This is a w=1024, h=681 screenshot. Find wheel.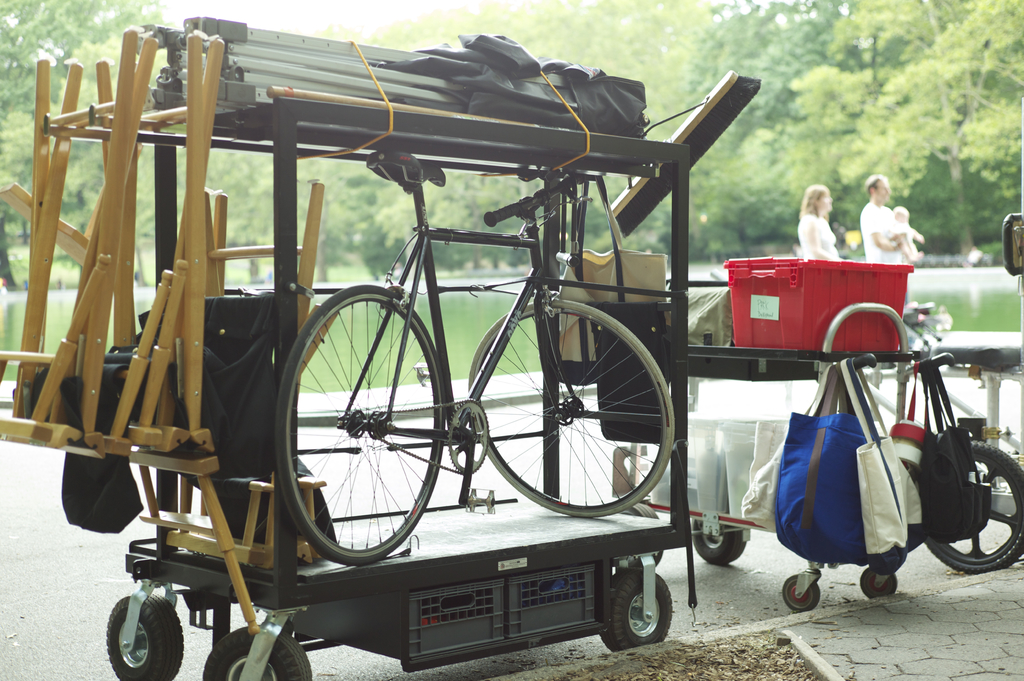
Bounding box: BBox(204, 623, 309, 680).
